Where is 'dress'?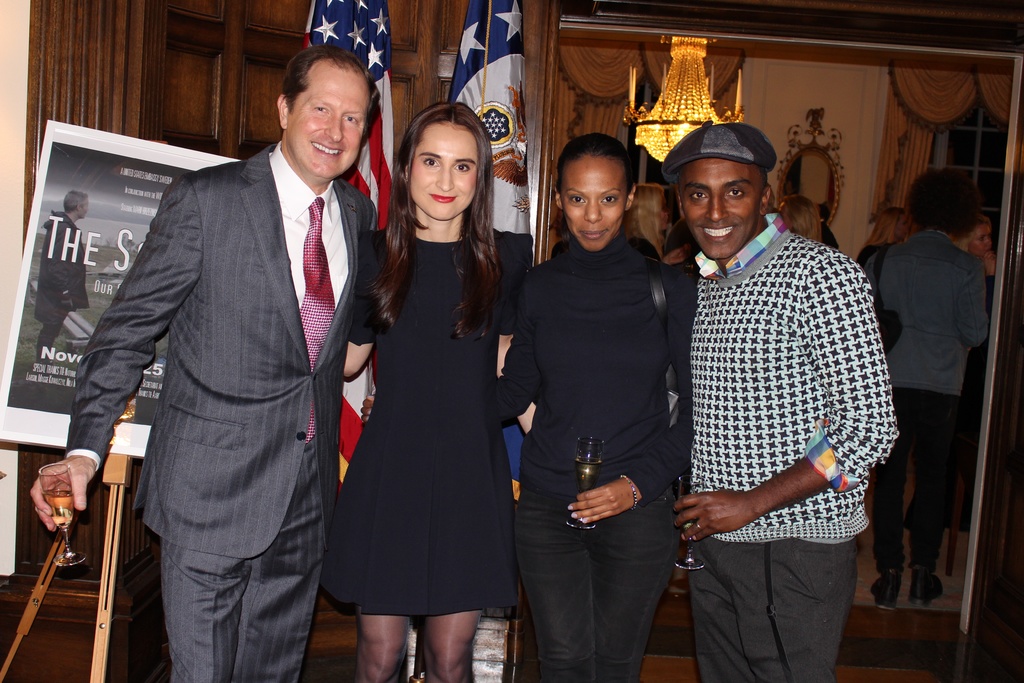
bbox=[335, 196, 516, 622].
